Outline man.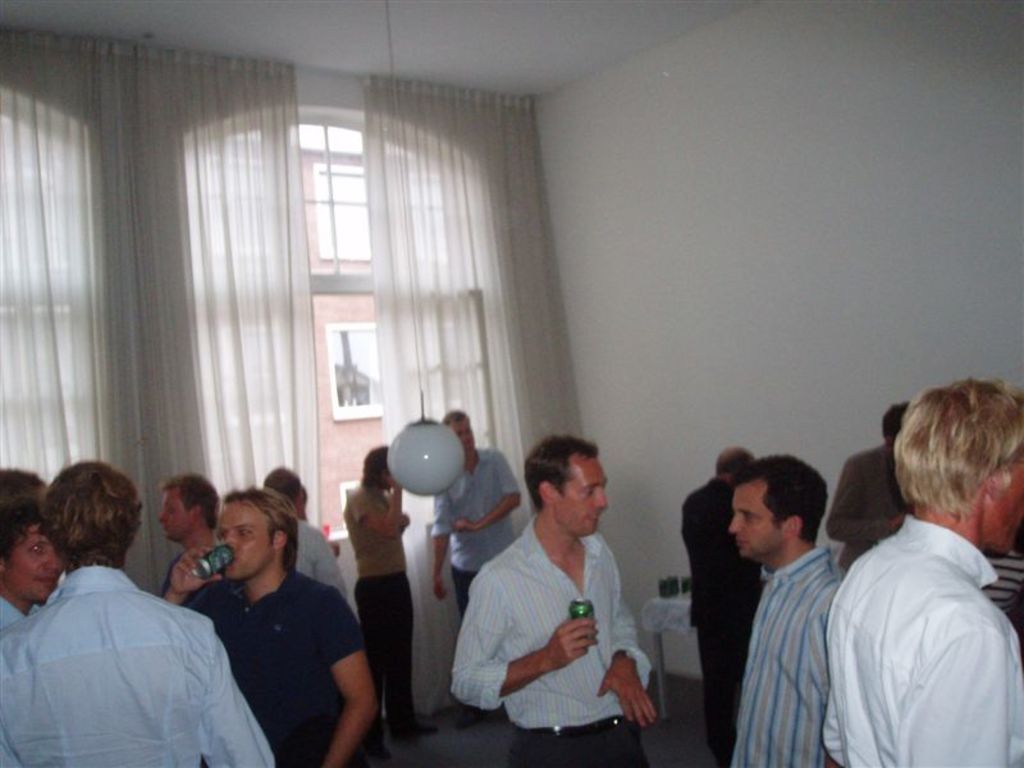
Outline: 829, 380, 1023, 767.
